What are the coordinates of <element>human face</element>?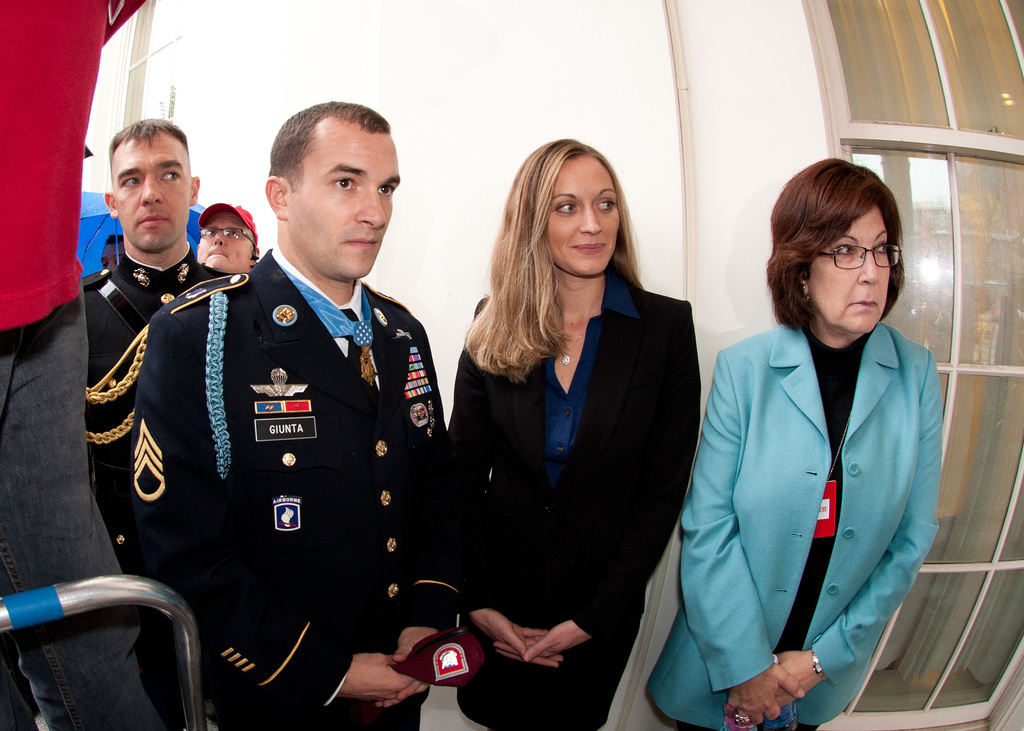
x1=287, y1=123, x2=402, y2=280.
